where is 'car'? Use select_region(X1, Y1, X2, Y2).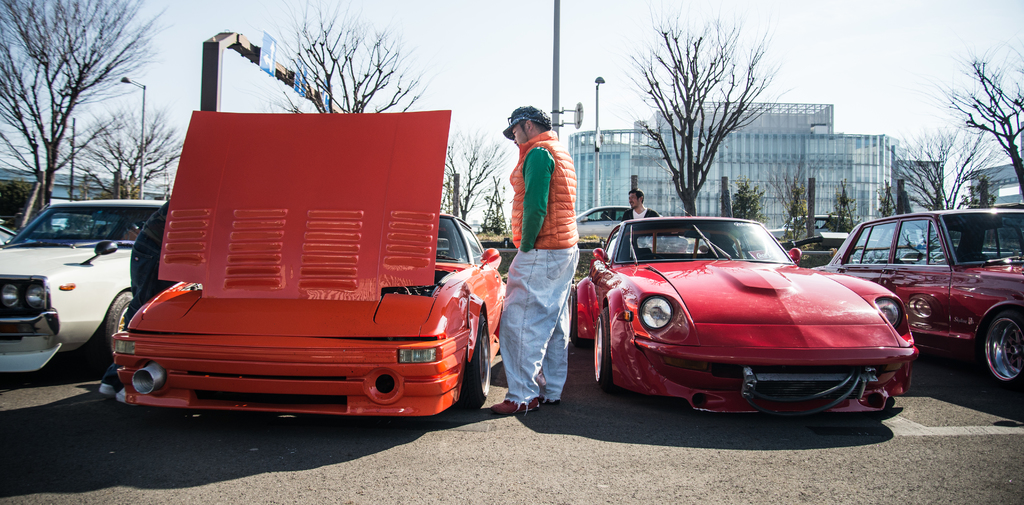
select_region(110, 108, 506, 412).
